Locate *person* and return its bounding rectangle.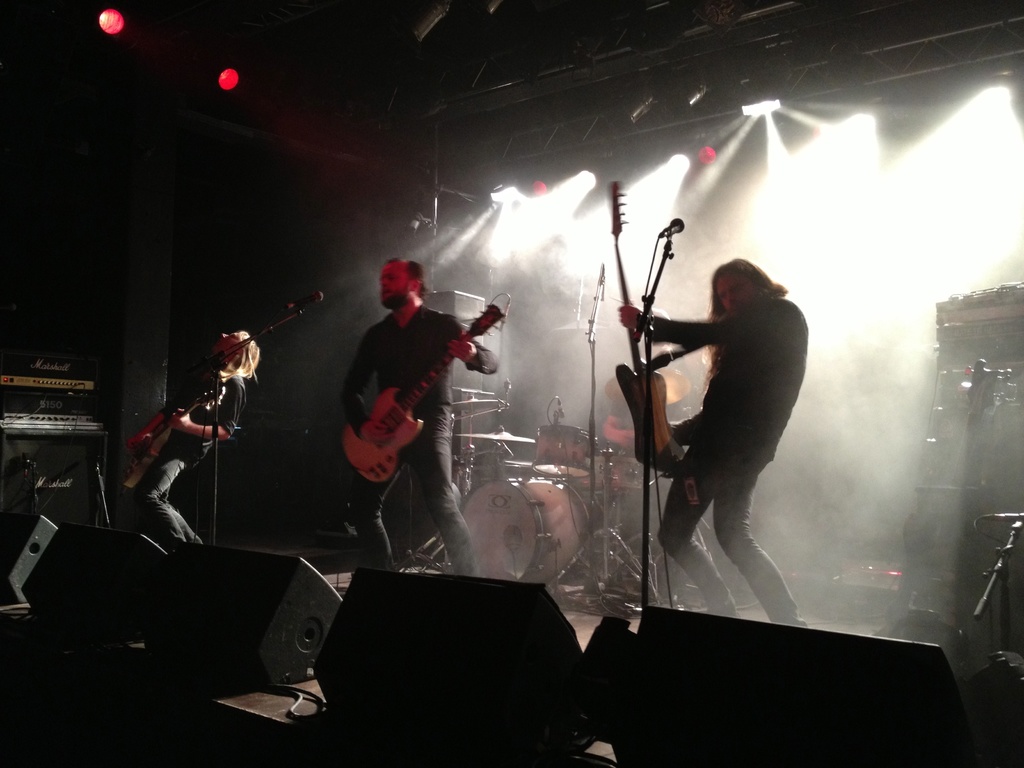
x1=112, y1=326, x2=260, y2=543.
